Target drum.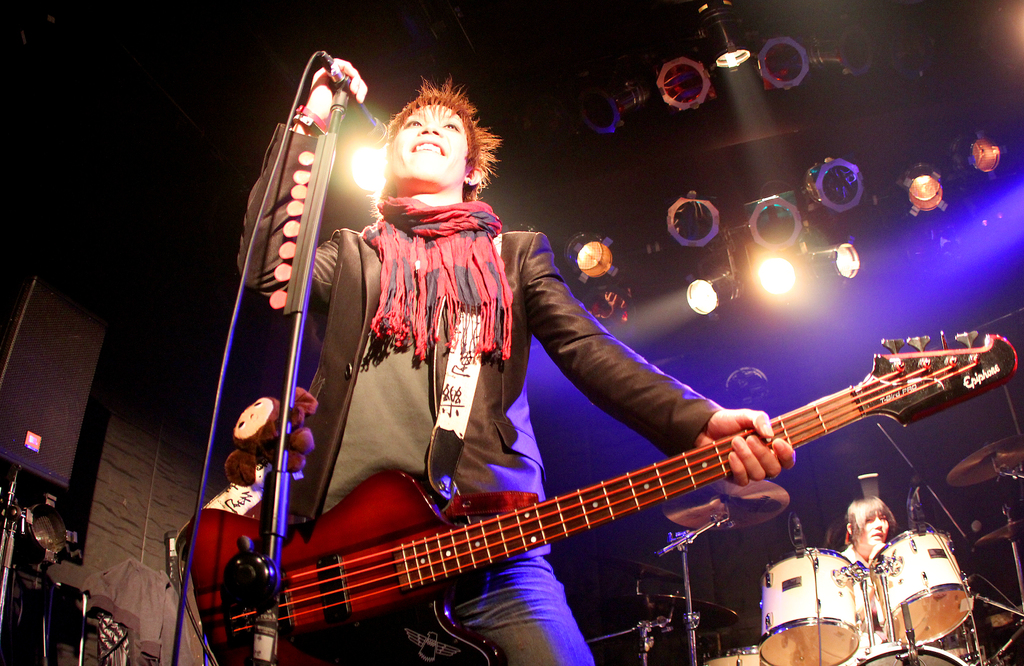
Target region: 759:550:860:665.
